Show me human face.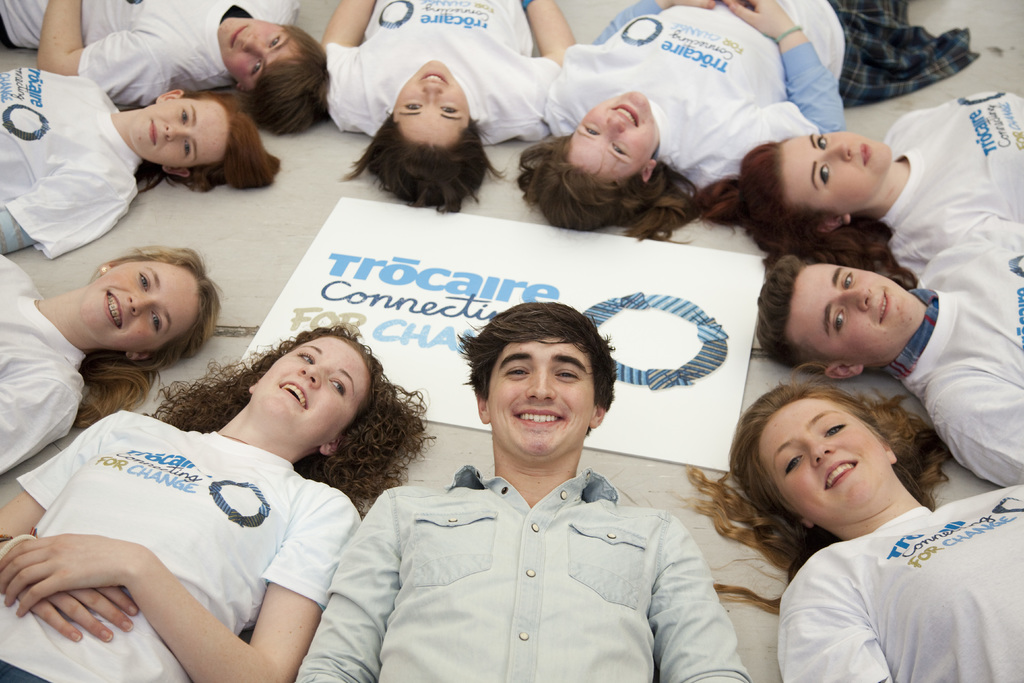
human face is here: x1=563 y1=91 x2=655 y2=182.
